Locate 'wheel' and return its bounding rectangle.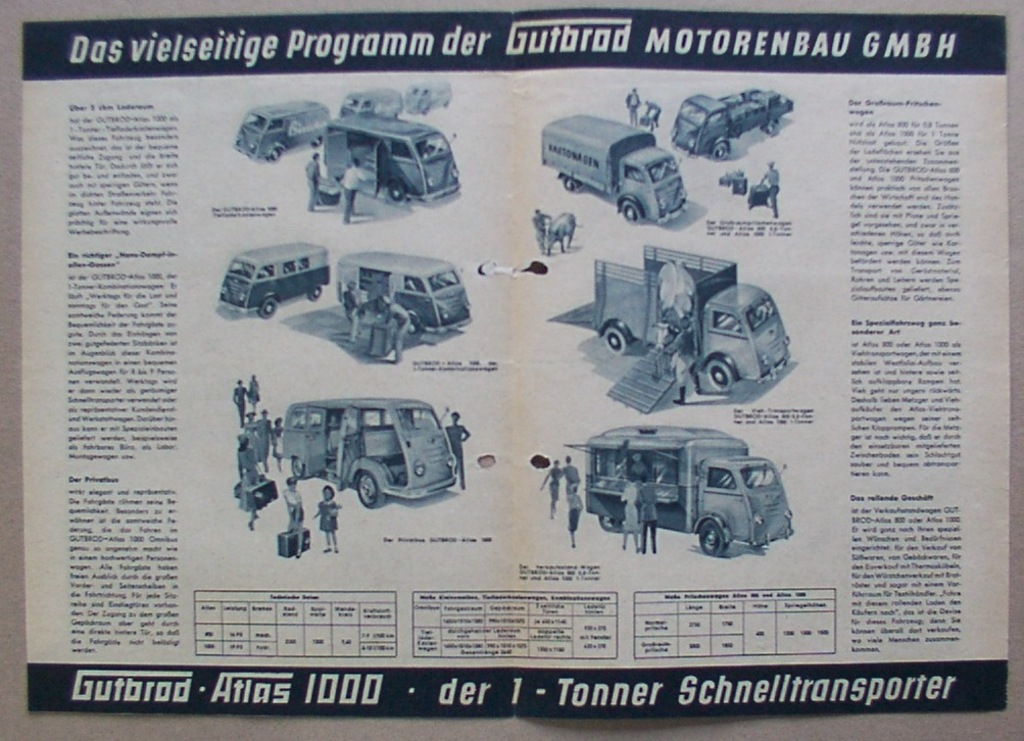
region(703, 355, 736, 390).
